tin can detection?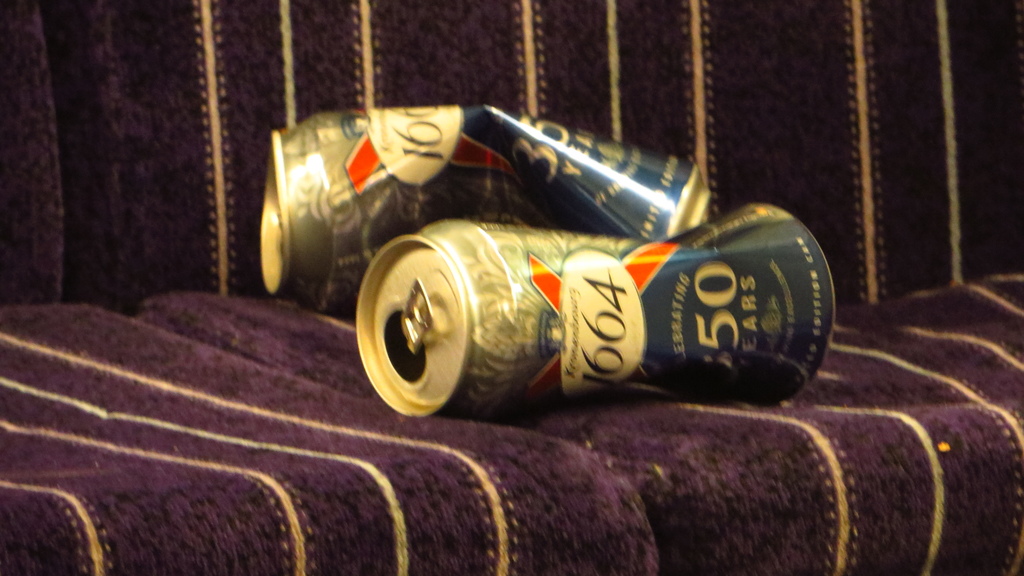
355/204/835/414
